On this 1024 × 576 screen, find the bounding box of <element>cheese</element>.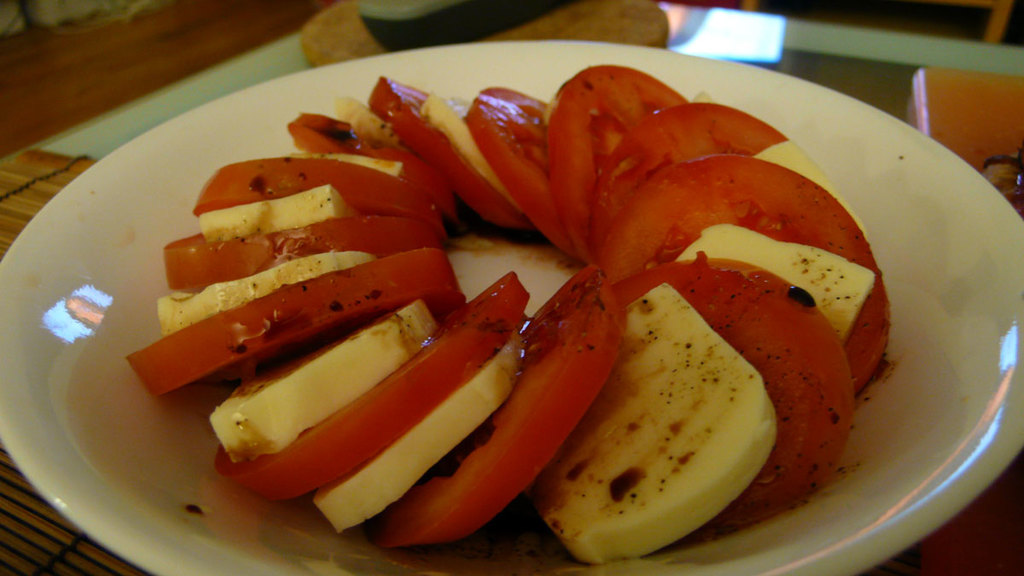
Bounding box: locate(203, 298, 440, 470).
